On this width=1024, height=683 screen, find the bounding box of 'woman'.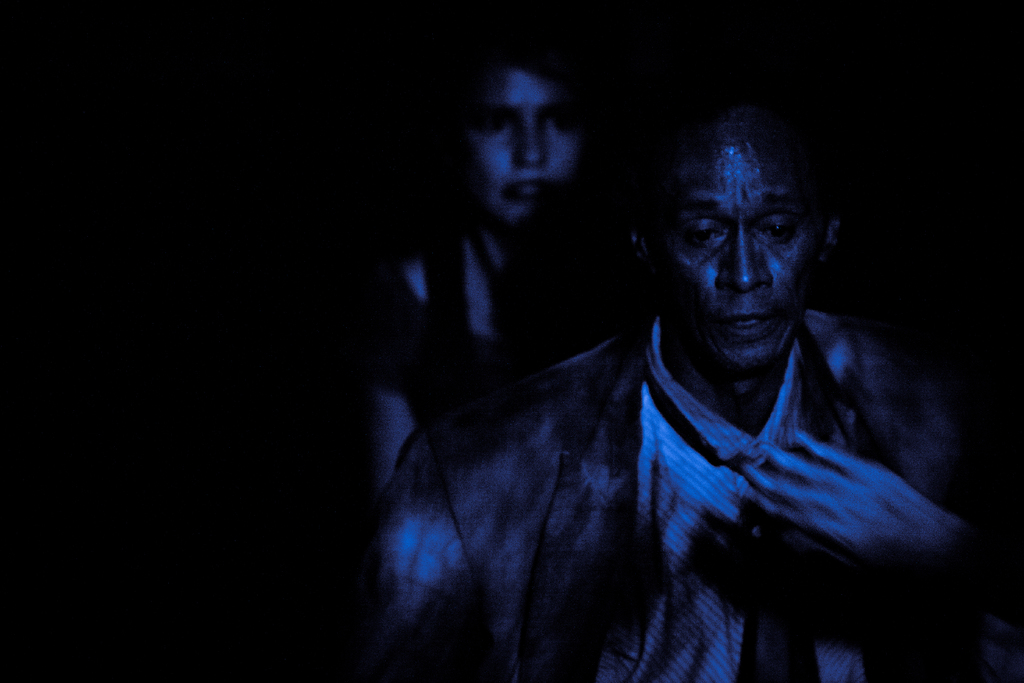
Bounding box: <region>352, 19, 672, 682</region>.
